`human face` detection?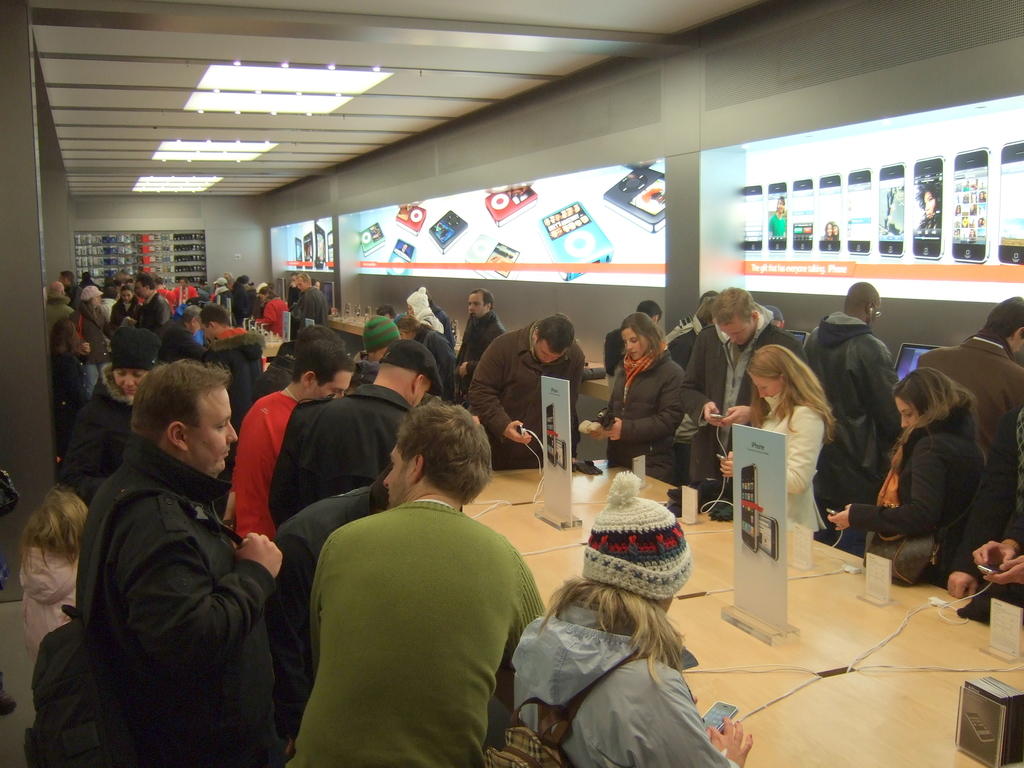
622/328/650/360
